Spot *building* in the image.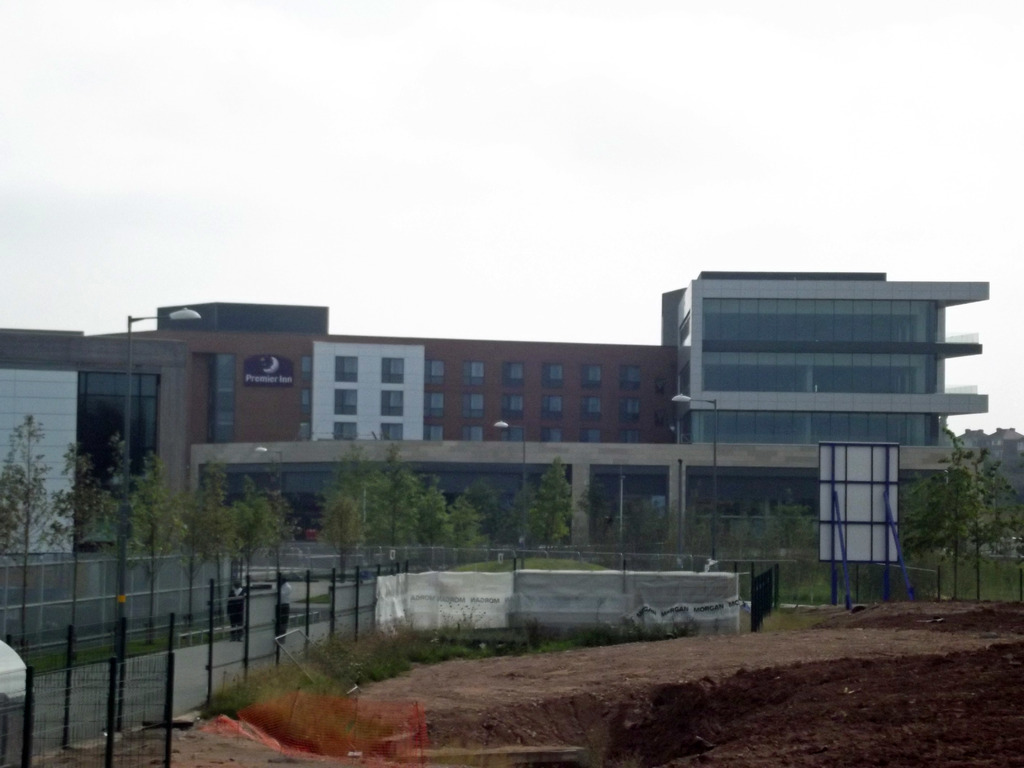
*building* found at 665 266 991 543.
